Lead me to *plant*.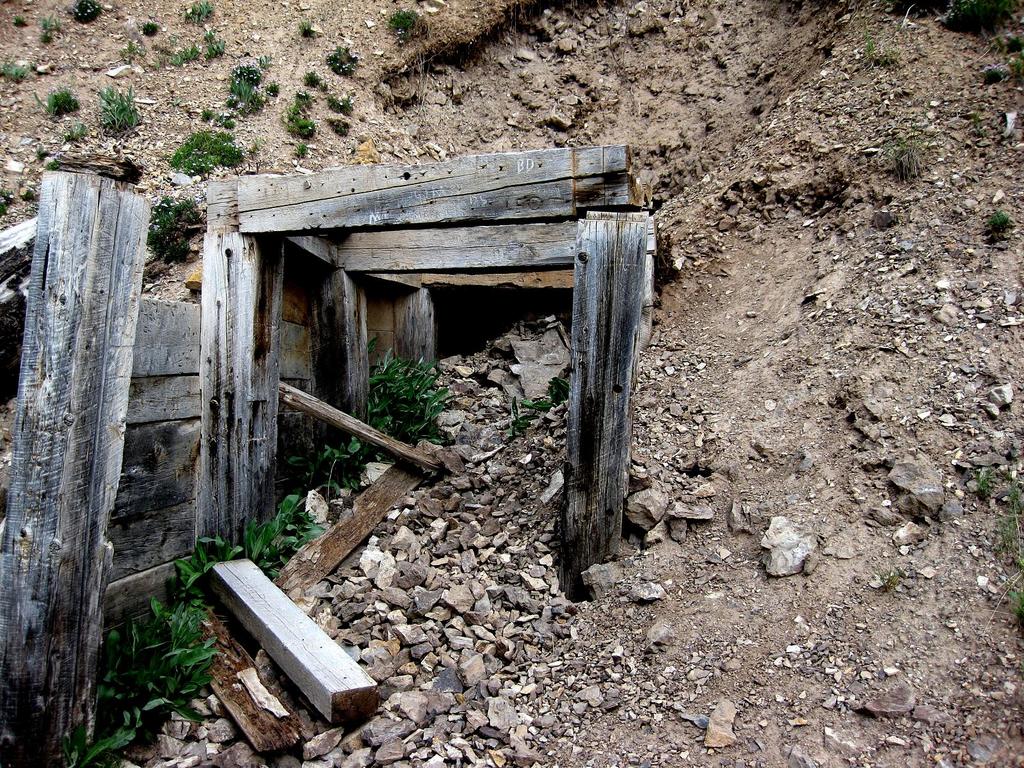
Lead to bbox=(982, 464, 1023, 625).
